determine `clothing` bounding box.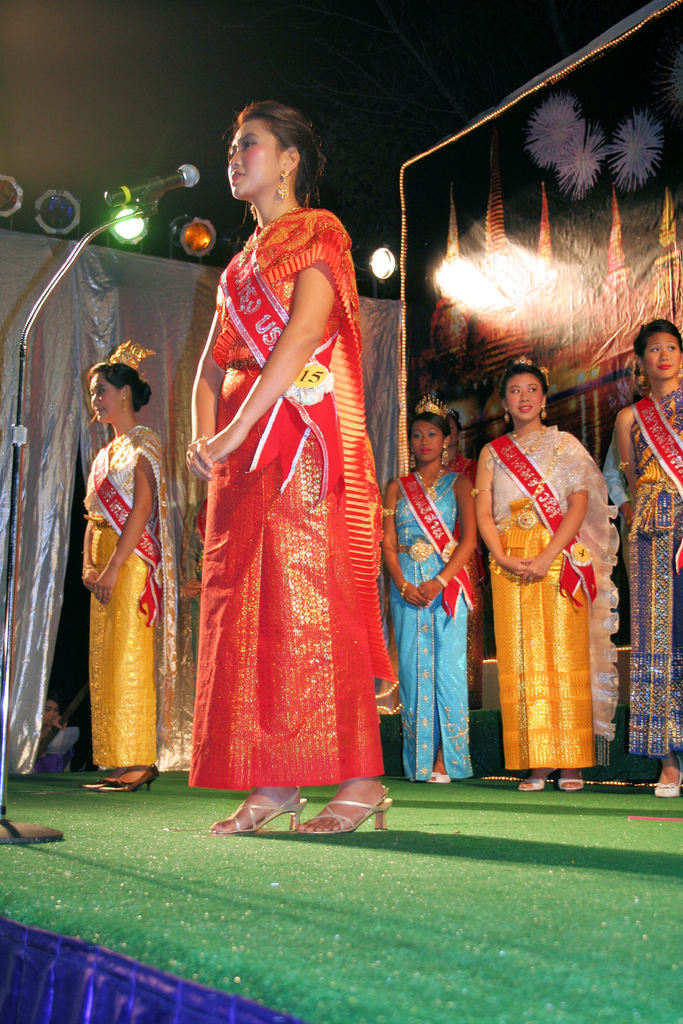
Determined: 484 403 617 775.
